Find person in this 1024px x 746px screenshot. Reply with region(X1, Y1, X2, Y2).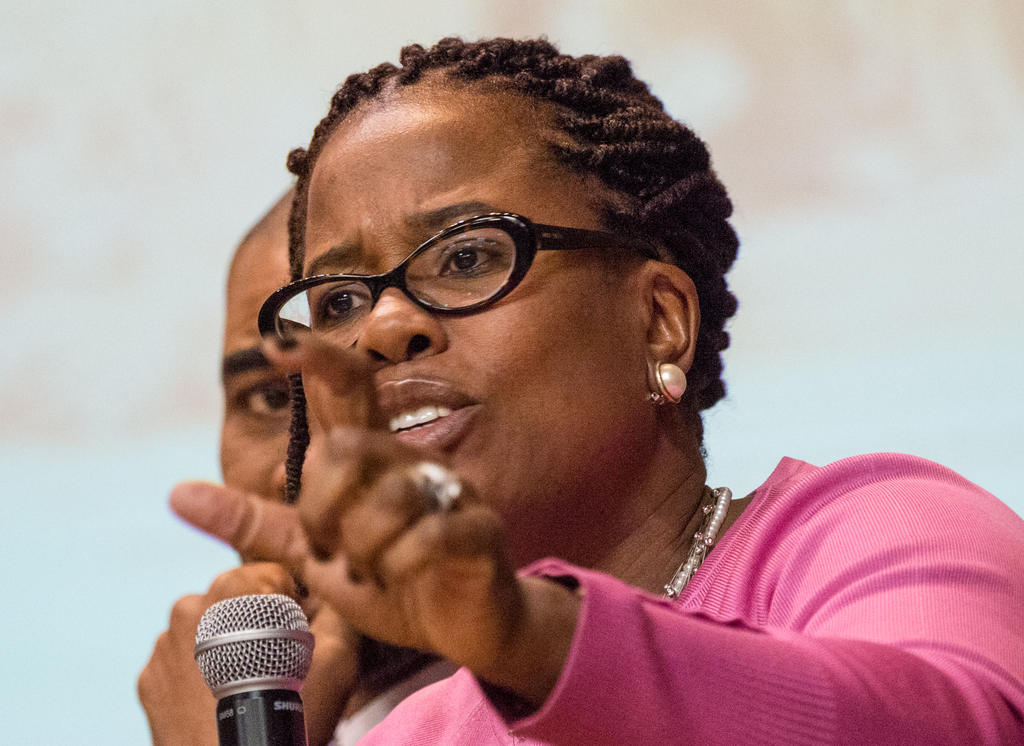
region(144, 182, 464, 745).
